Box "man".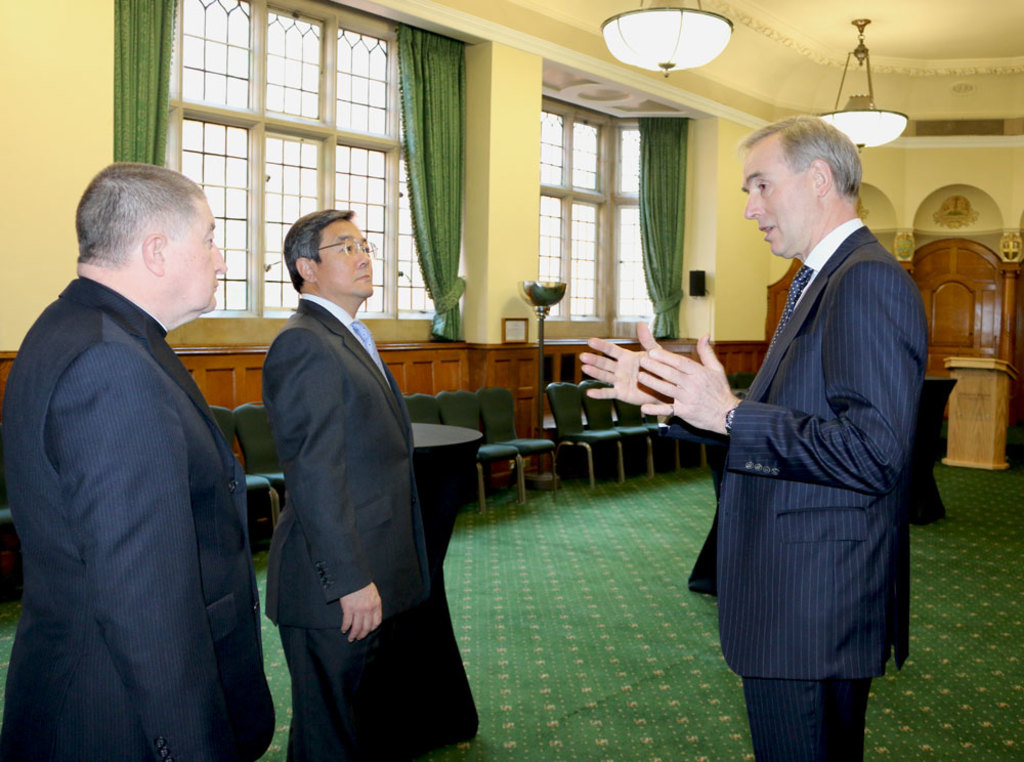
(x1=578, y1=114, x2=926, y2=761).
